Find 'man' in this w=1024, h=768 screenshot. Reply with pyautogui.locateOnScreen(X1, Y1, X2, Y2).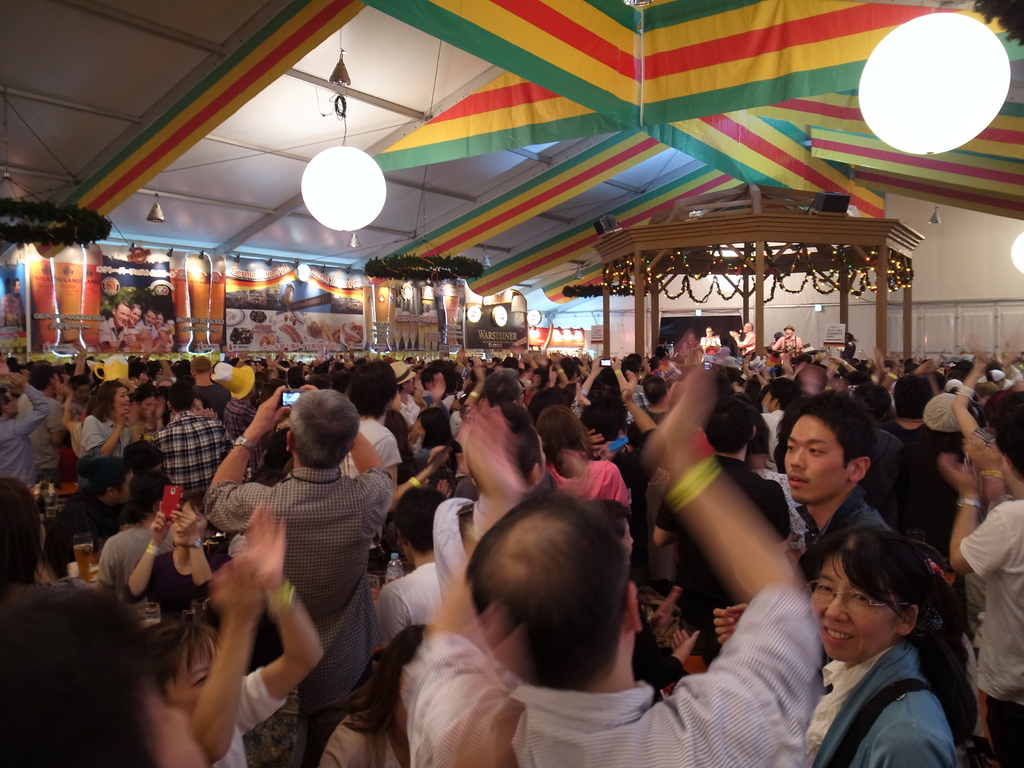
pyautogui.locateOnScreen(0, 373, 45, 492).
